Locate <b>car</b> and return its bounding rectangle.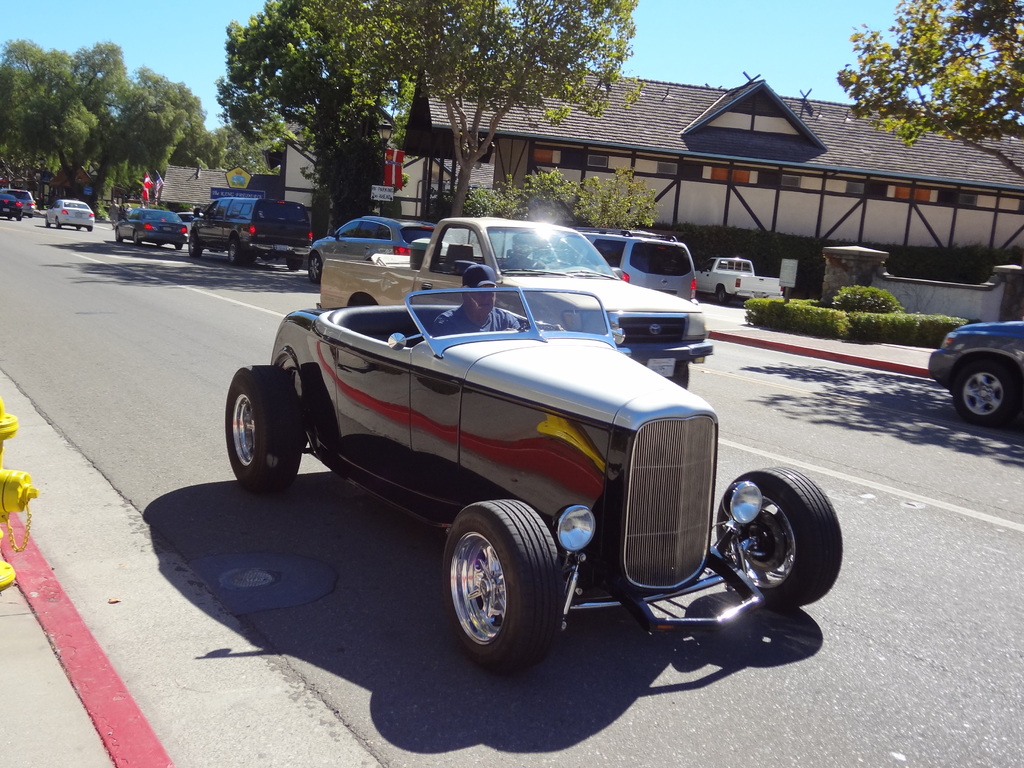
Rect(0, 189, 27, 223).
